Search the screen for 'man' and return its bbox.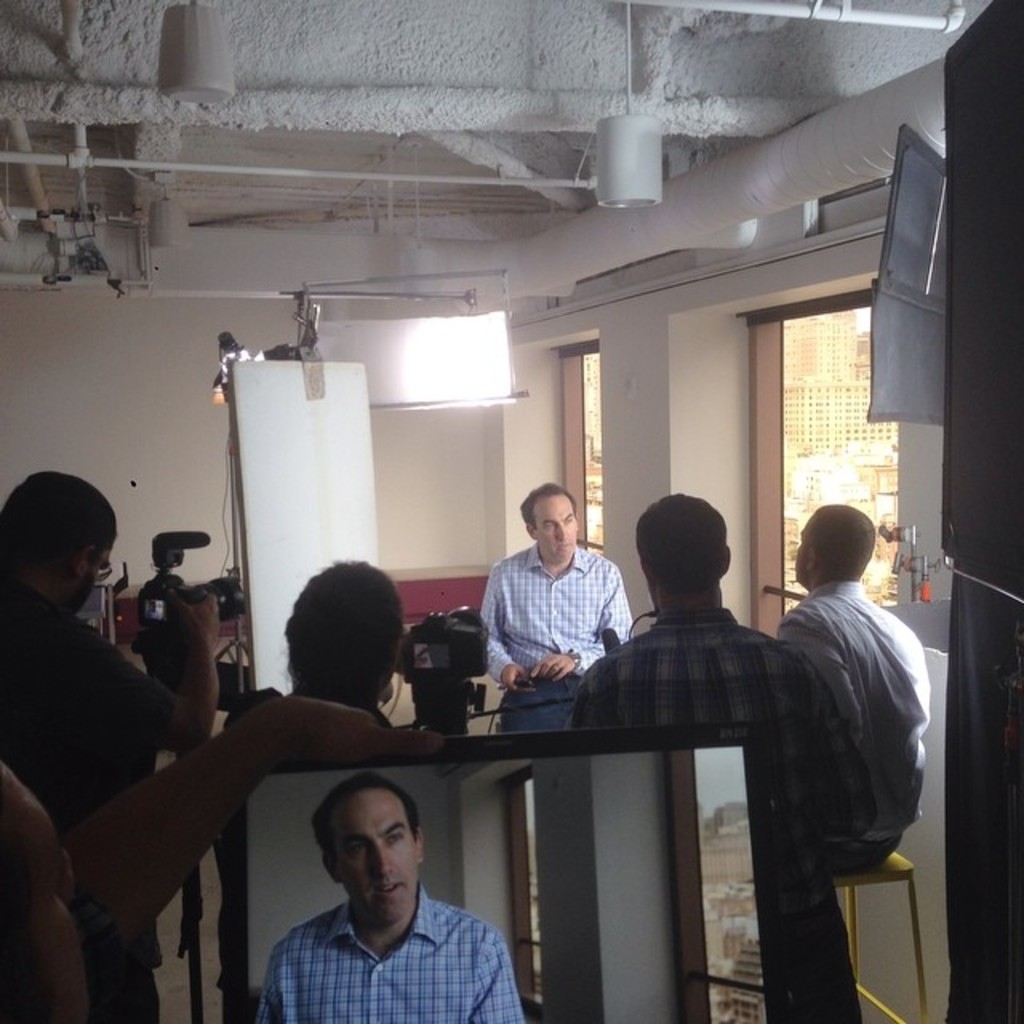
Found: select_region(475, 482, 646, 736).
